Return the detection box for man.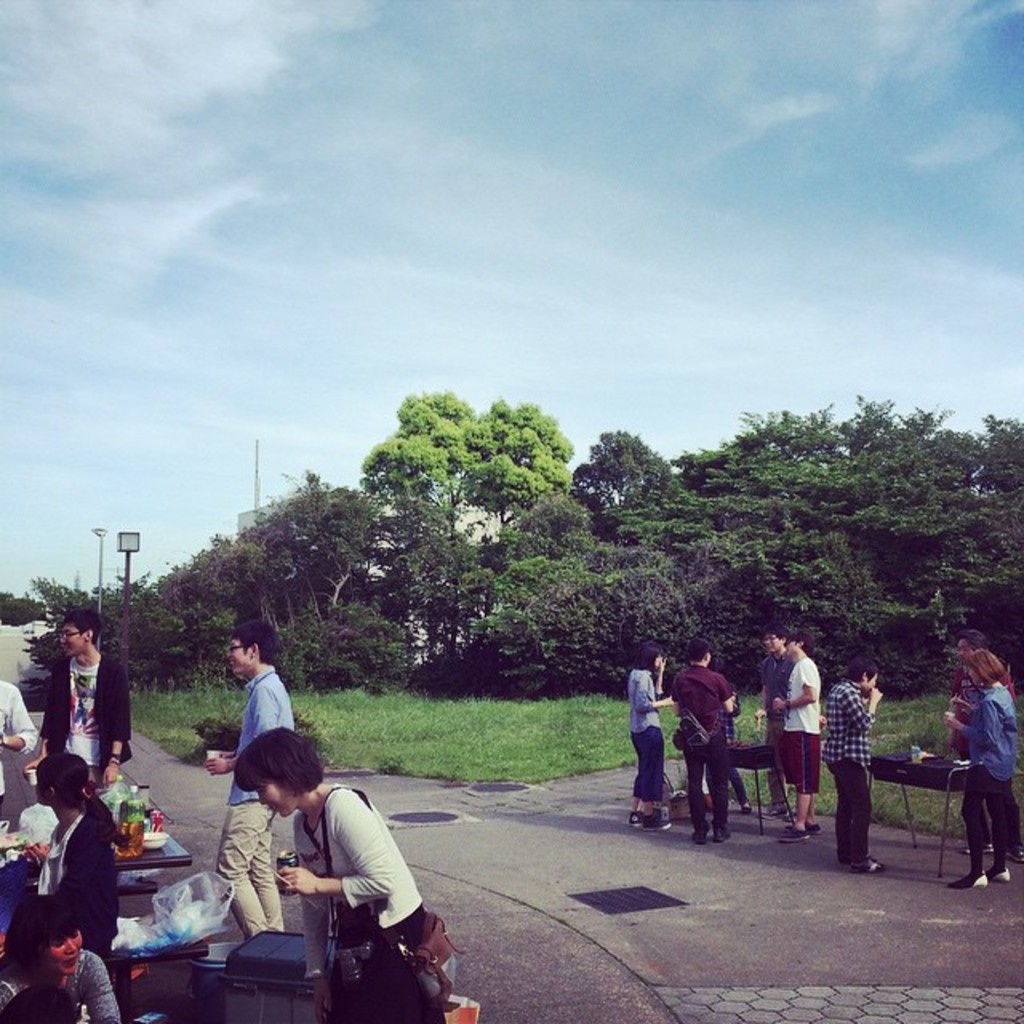
(667, 634, 738, 856).
